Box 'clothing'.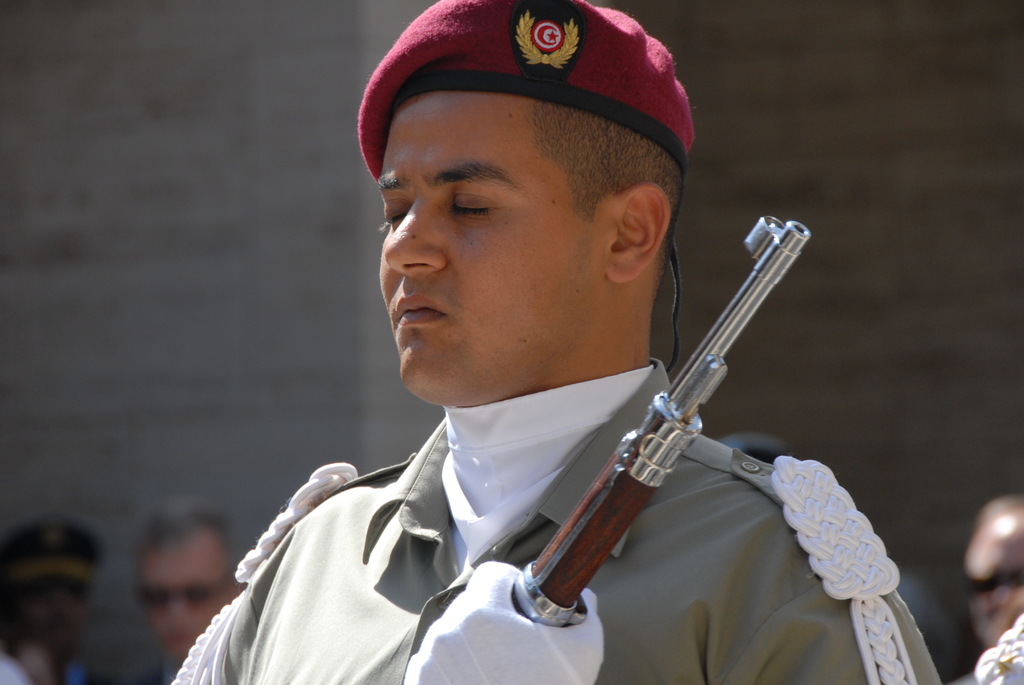
pyautogui.locateOnScreen(131, 341, 972, 684).
